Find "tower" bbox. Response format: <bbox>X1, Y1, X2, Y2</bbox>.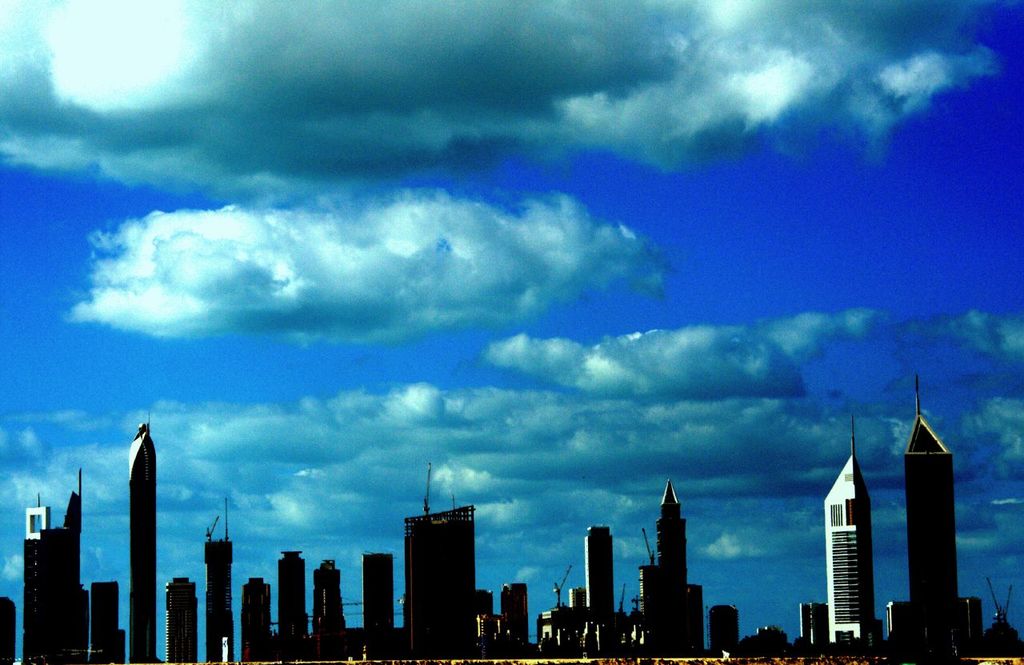
<bbox>277, 555, 304, 664</bbox>.
